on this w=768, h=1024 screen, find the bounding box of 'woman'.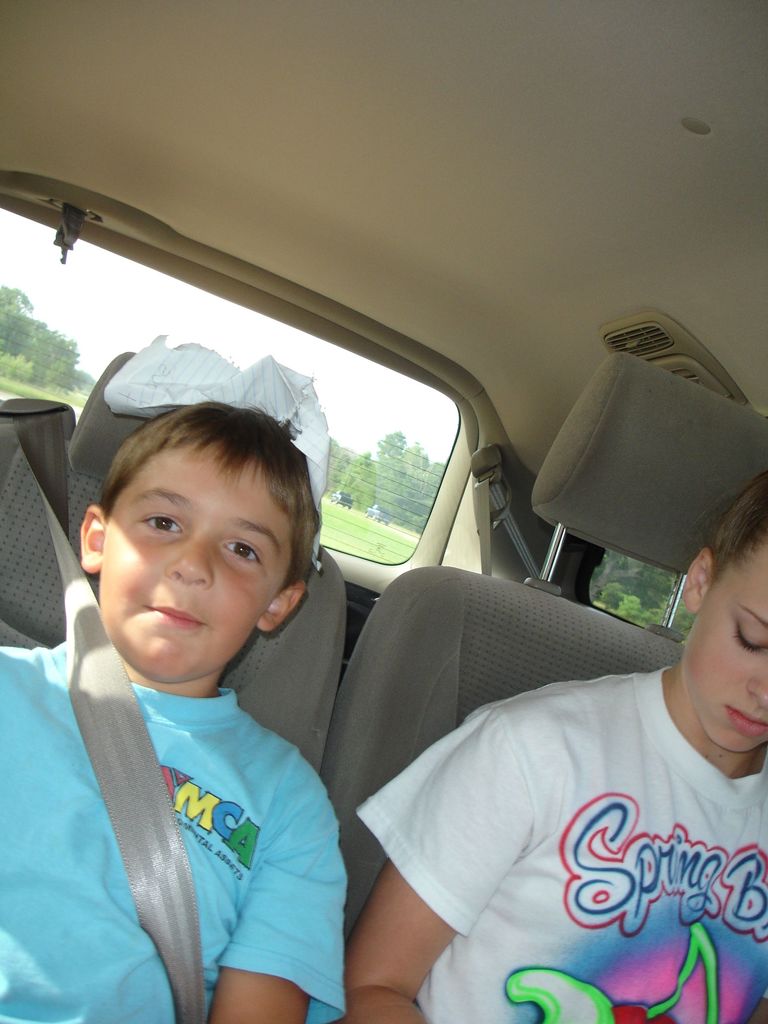
Bounding box: <box>338,461,767,1023</box>.
